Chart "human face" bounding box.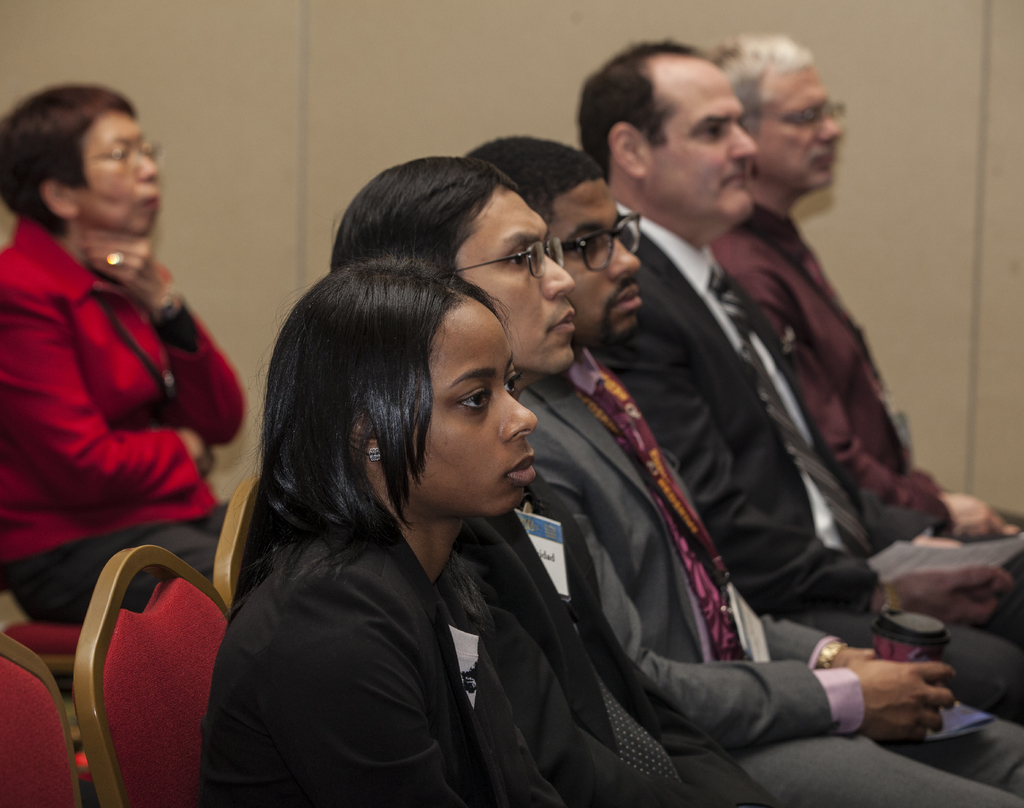
Charted: l=404, t=302, r=539, b=520.
